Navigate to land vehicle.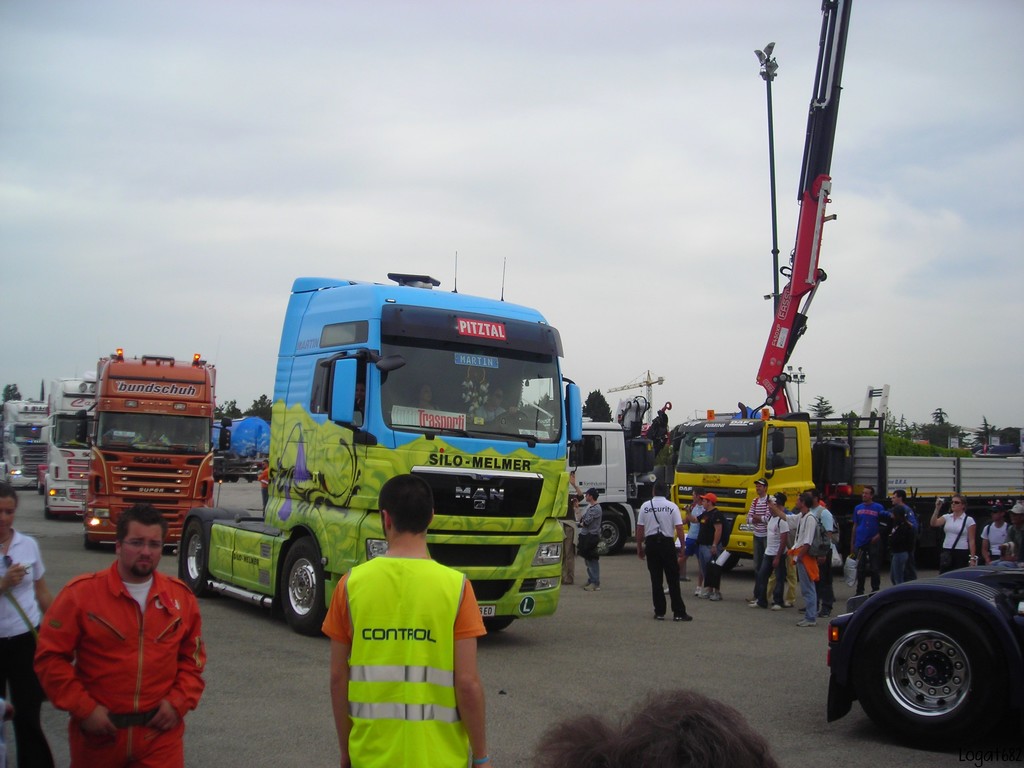
Navigation target: bbox=[42, 376, 99, 522].
